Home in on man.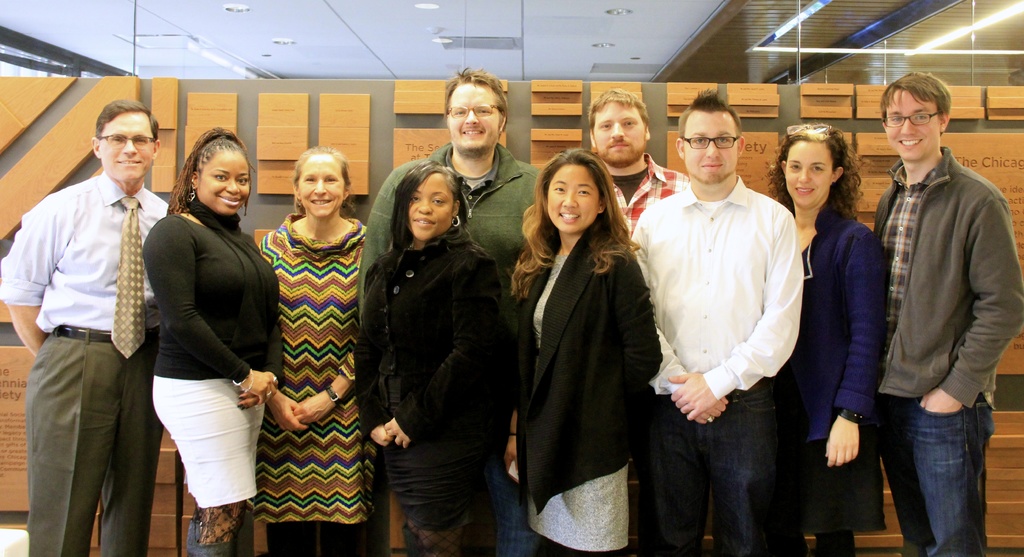
Homed in at detection(855, 68, 1015, 556).
